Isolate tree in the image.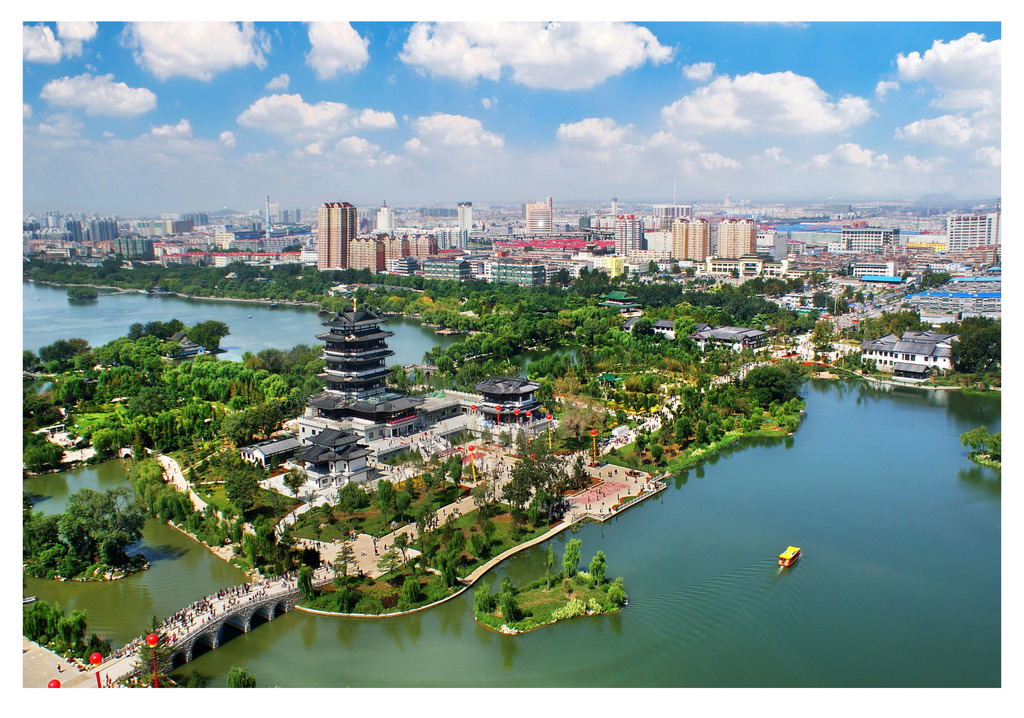
Isolated region: bbox=(378, 478, 399, 509).
